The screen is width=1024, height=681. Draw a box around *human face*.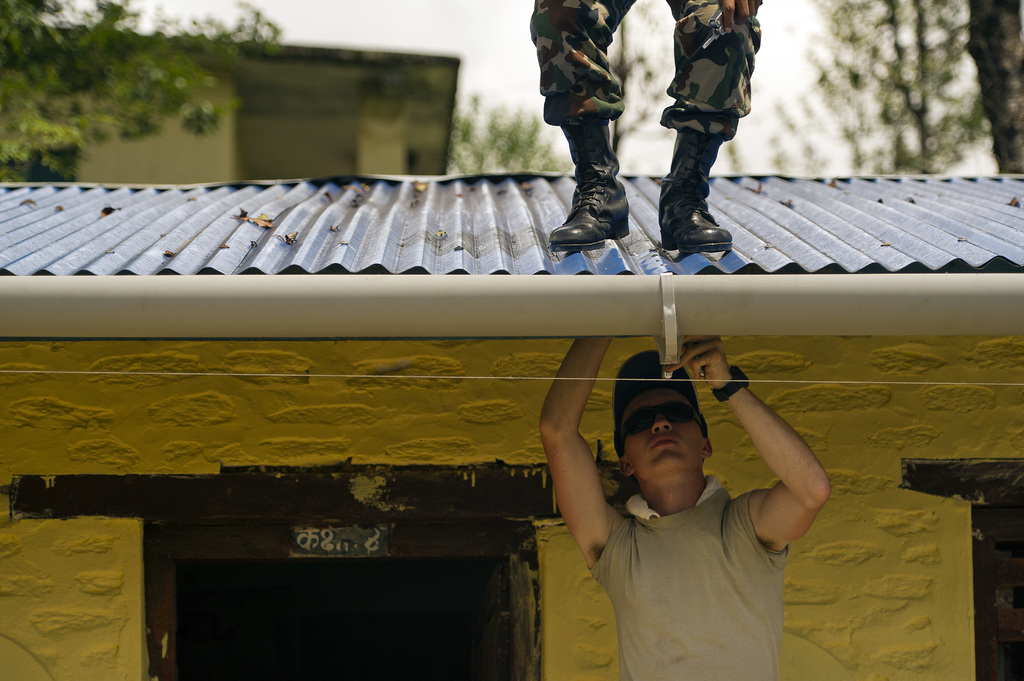
[left=621, top=387, right=703, bottom=481].
